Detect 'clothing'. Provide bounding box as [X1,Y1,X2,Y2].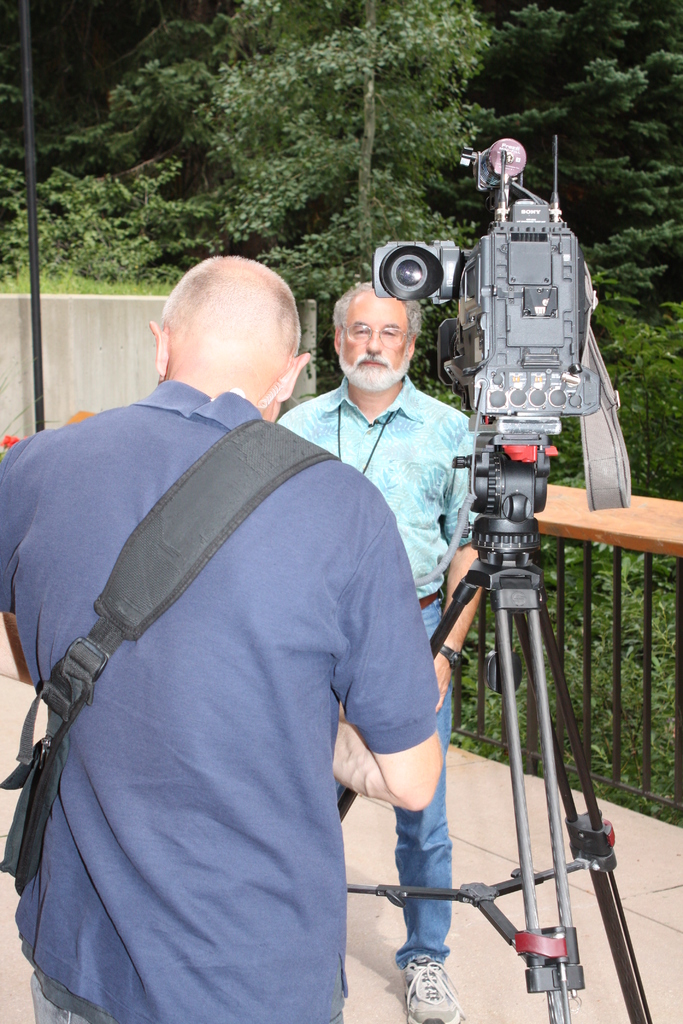
[265,371,482,963].
